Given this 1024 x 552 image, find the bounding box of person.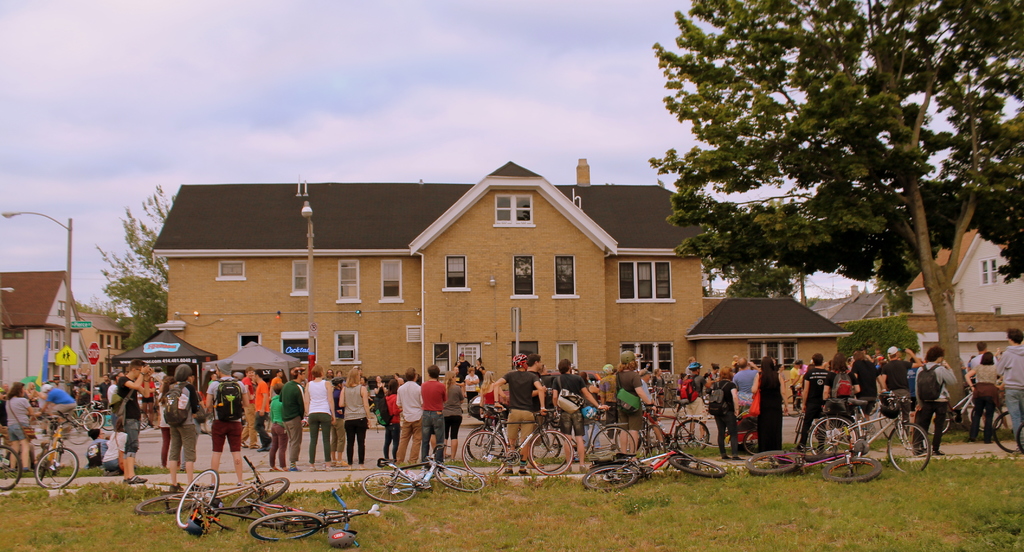
bbox=(276, 360, 310, 467).
